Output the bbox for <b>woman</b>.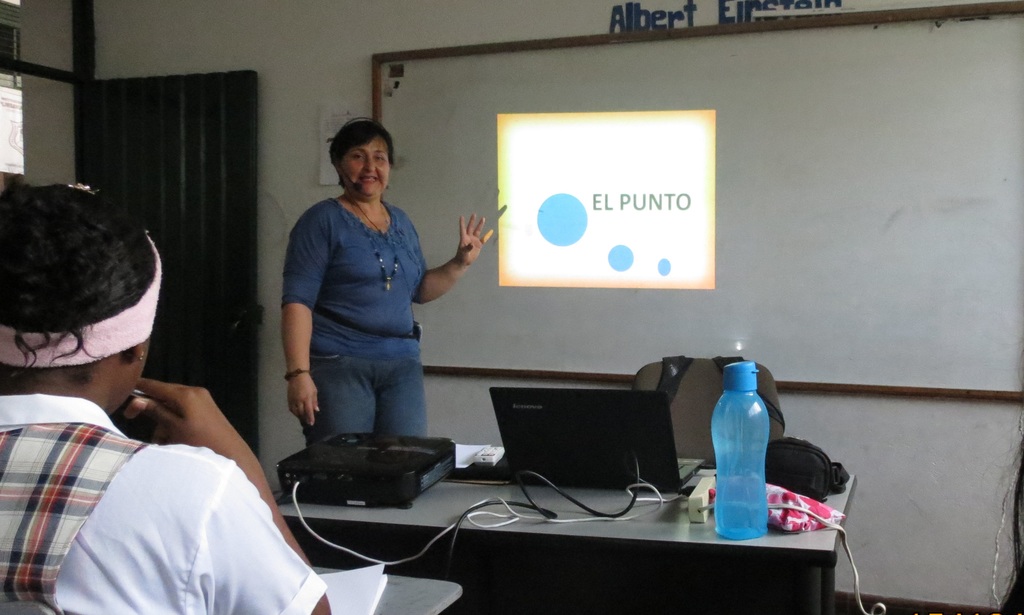
[x1=269, y1=122, x2=474, y2=479].
